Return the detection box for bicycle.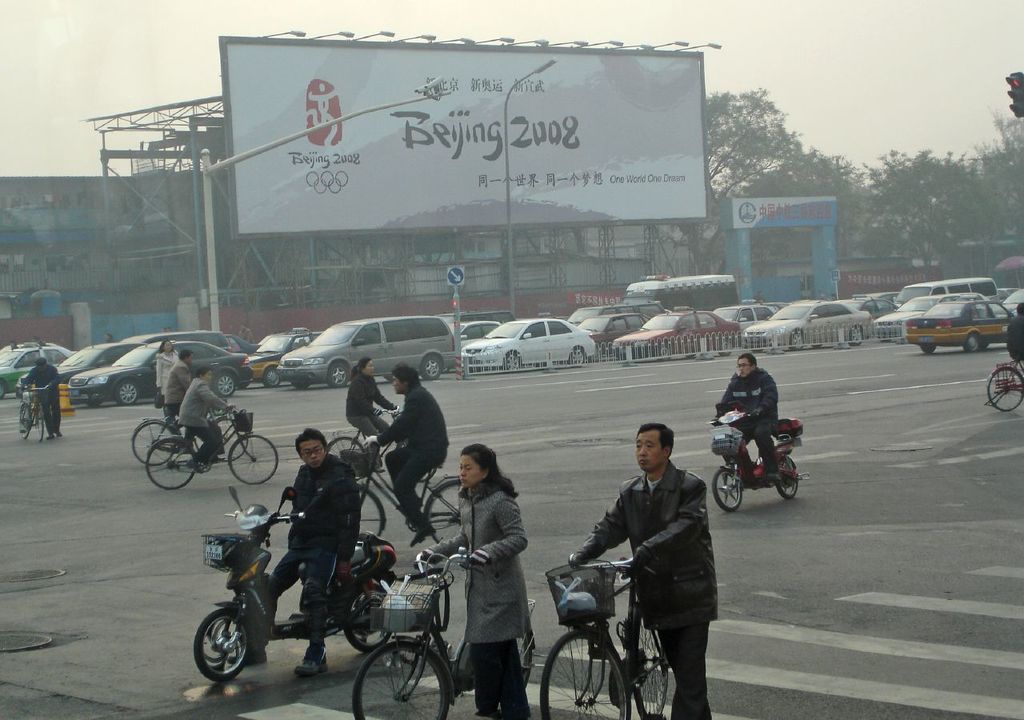
select_region(348, 545, 537, 719).
